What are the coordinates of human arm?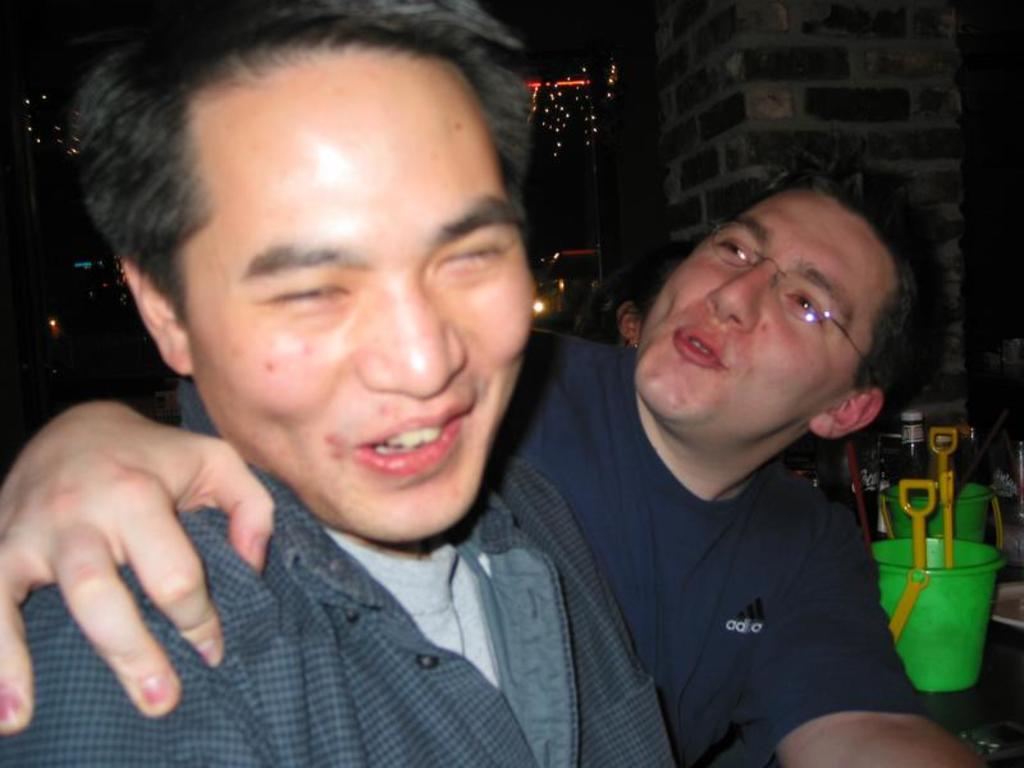
(0, 384, 269, 737).
